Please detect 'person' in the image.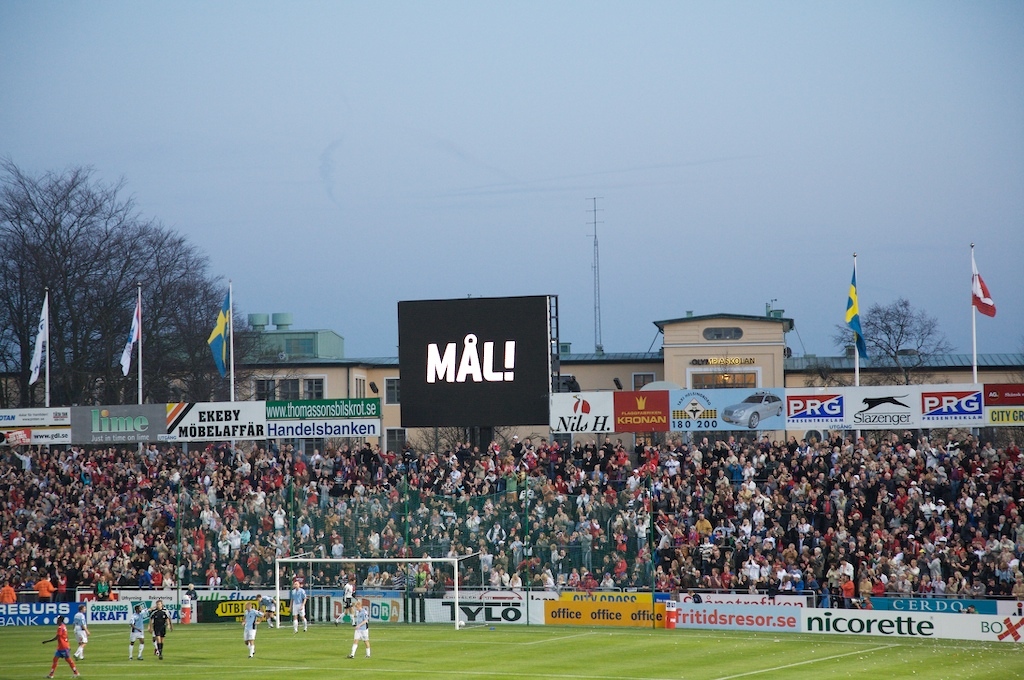
40/613/82/676.
